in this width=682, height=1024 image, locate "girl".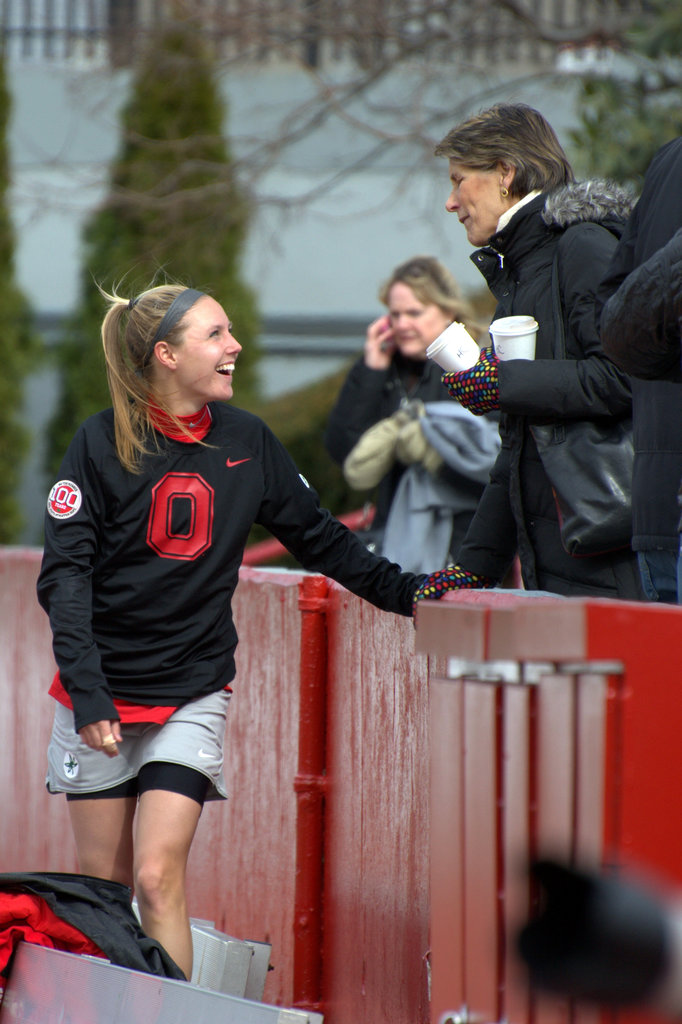
Bounding box: Rect(36, 256, 428, 980).
